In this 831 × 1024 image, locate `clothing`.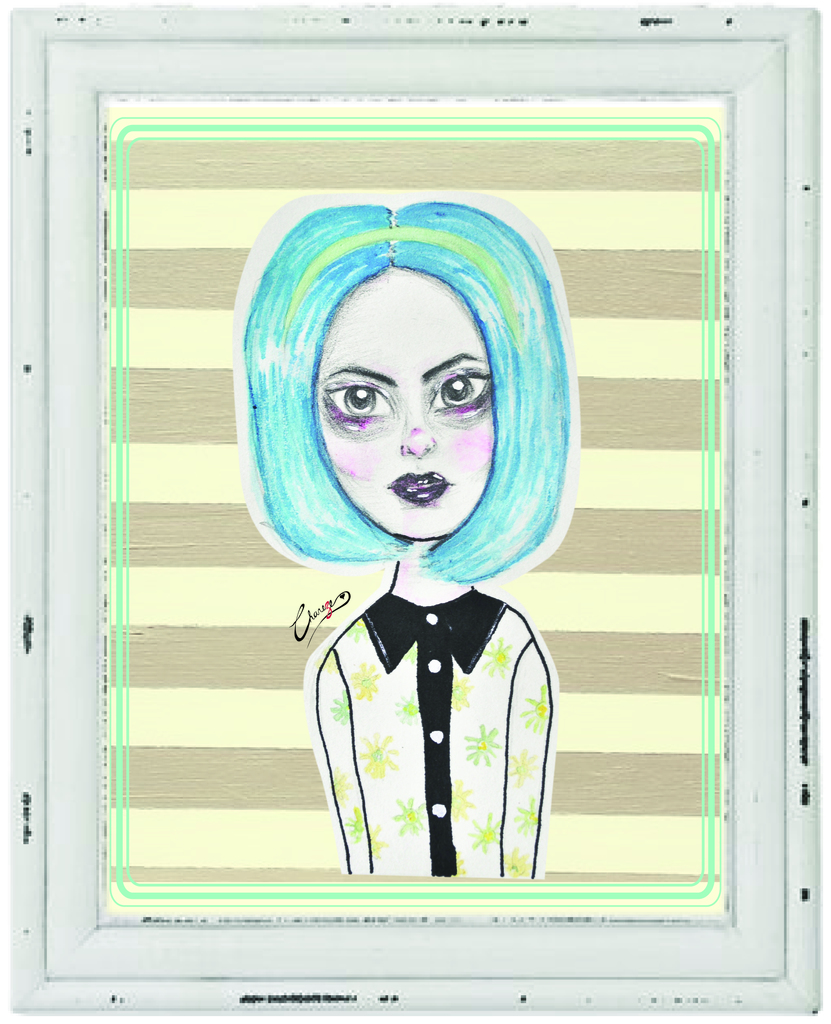
Bounding box: region(257, 540, 592, 914).
